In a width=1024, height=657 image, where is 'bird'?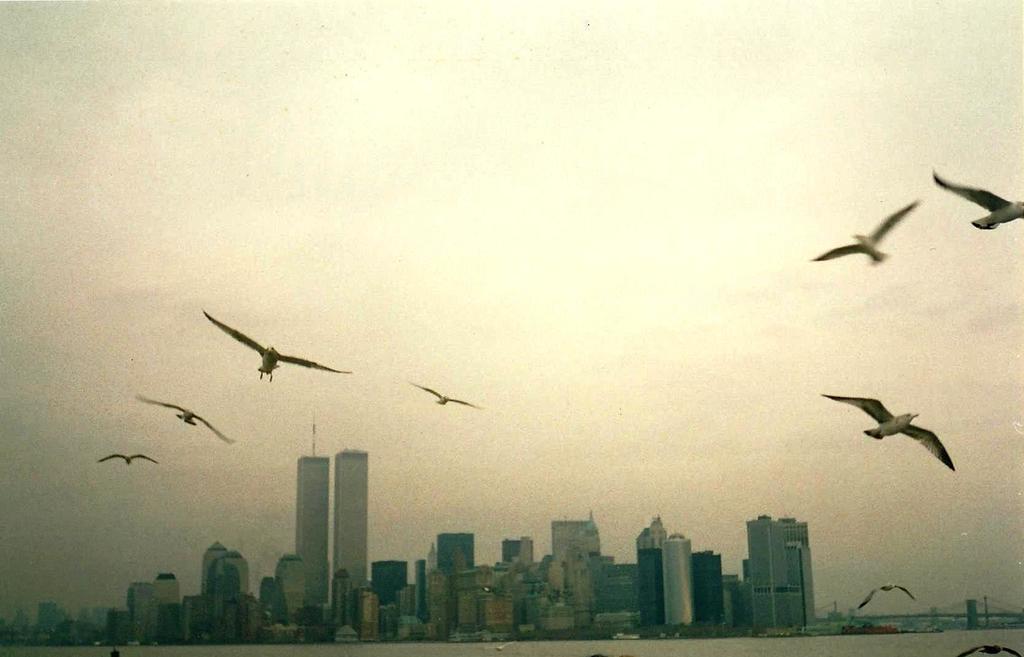
<bbox>128, 391, 238, 445</bbox>.
